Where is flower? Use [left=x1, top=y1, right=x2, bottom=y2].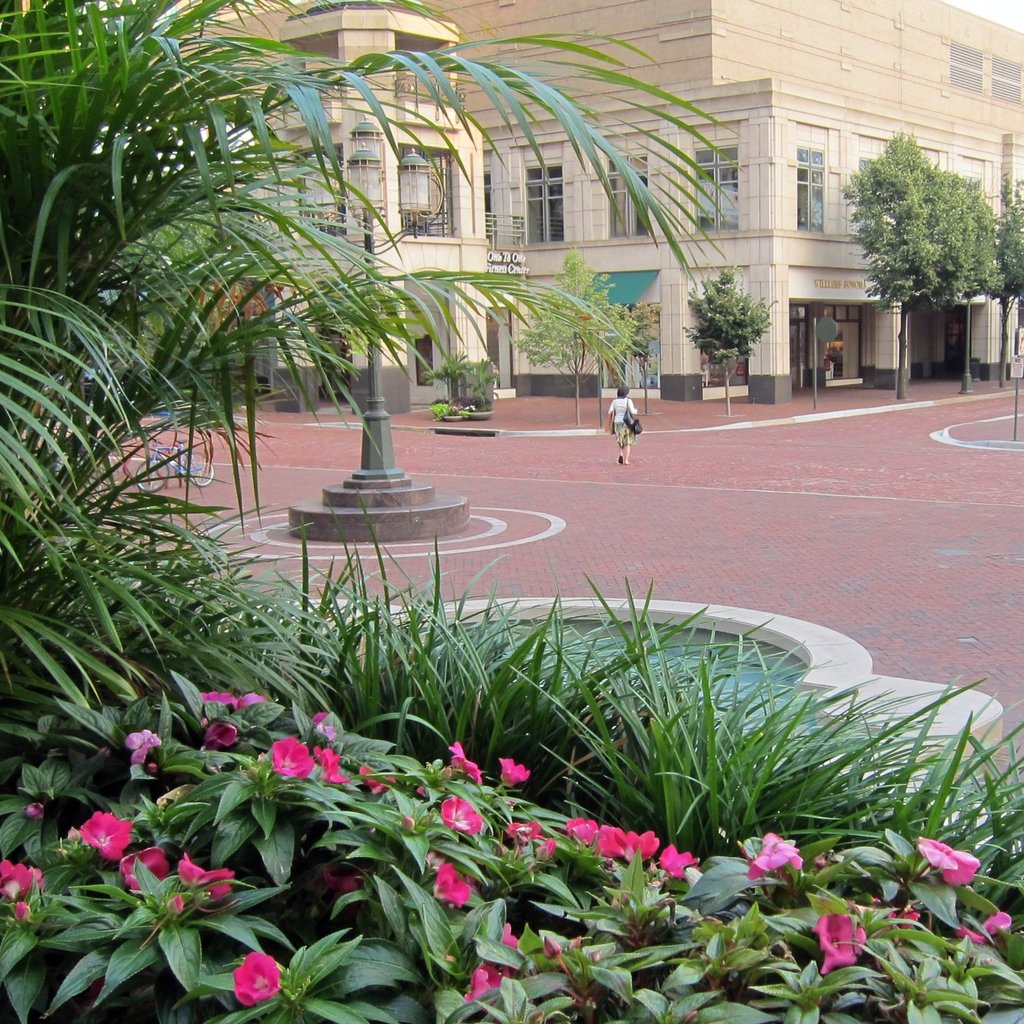
[left=116, top=841, right=166, bottom=894].
